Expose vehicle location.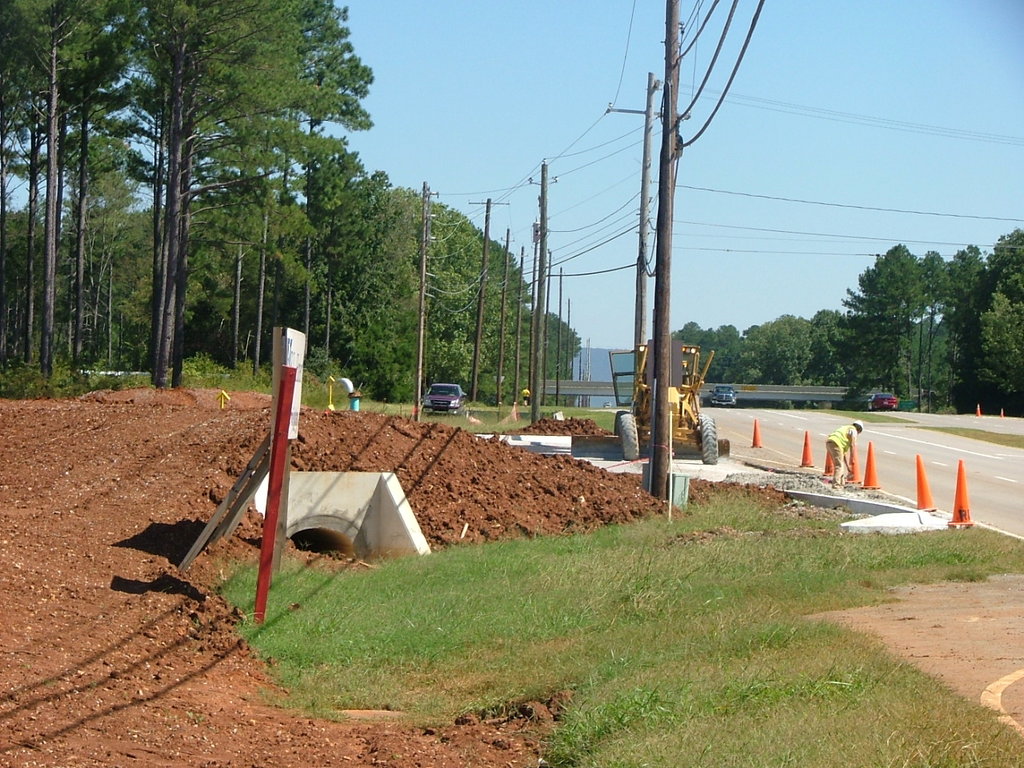
Exposed at 858, 392, 904, 410.
